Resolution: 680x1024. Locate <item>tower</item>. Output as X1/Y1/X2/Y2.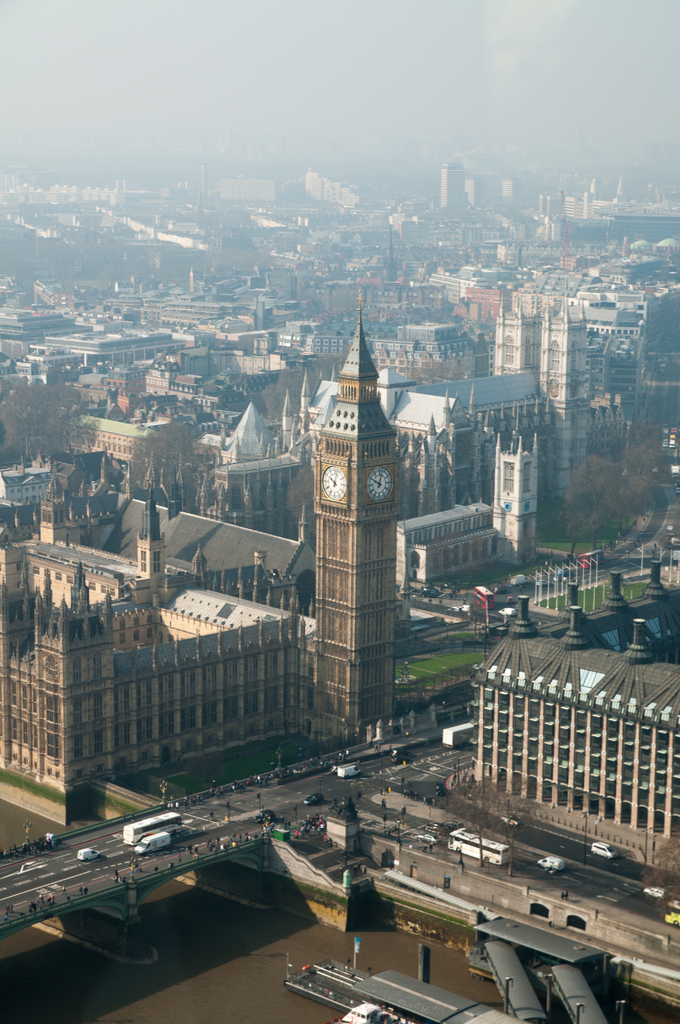
133/487/163/592.
